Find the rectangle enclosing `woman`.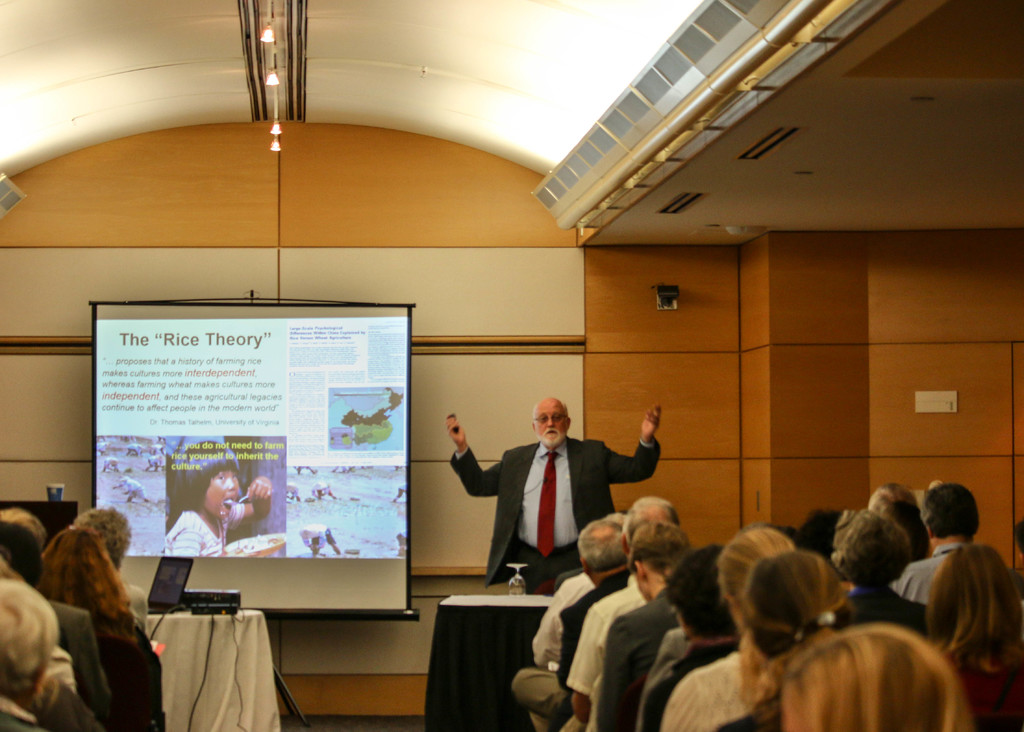
{"x1": 714, "y1": 549, "x2": 865, "y2": 731}.
